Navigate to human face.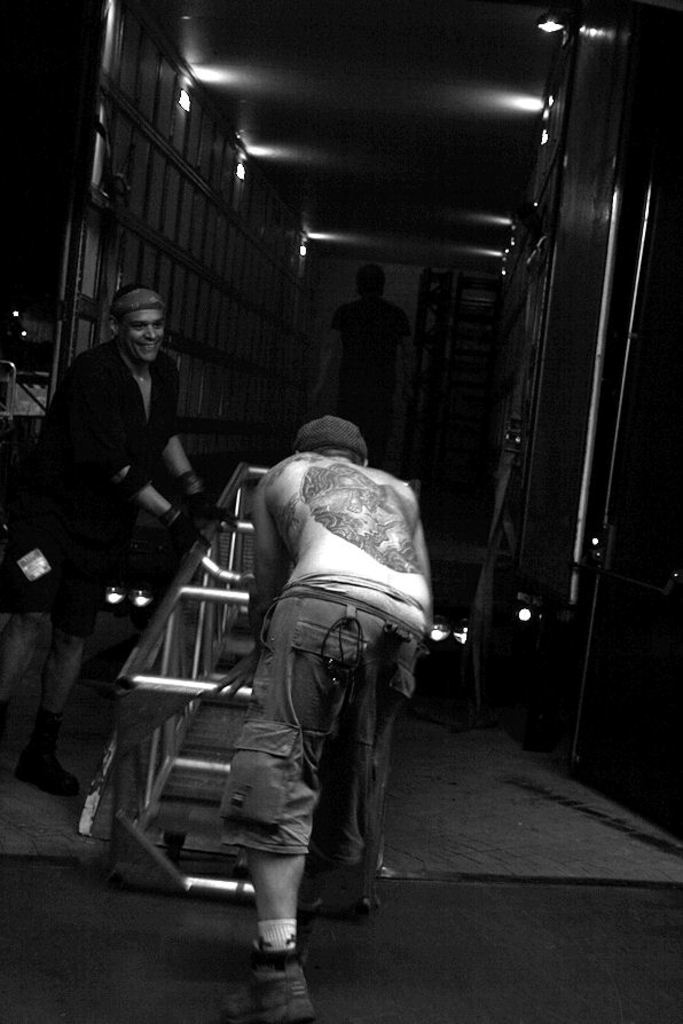
Navigation target: [125,309,159,365].
